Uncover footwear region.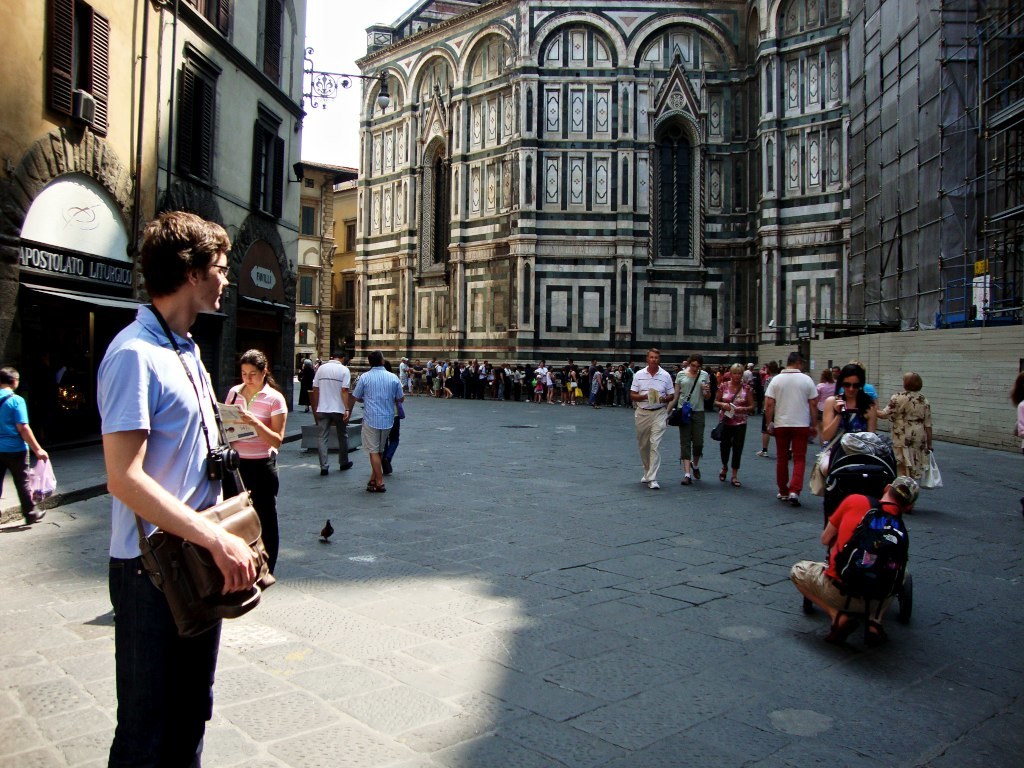
Uncovered: rect(641, 478, 648, 482).
